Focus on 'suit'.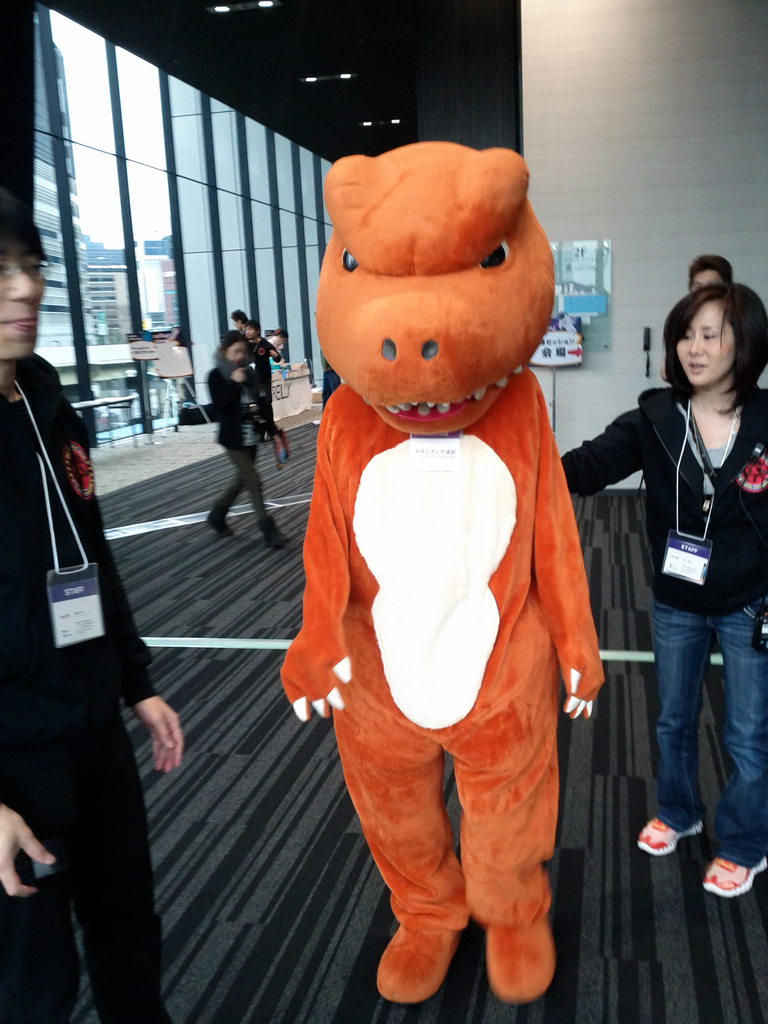
Focused at bbox=[13, 366, 191, 983].
